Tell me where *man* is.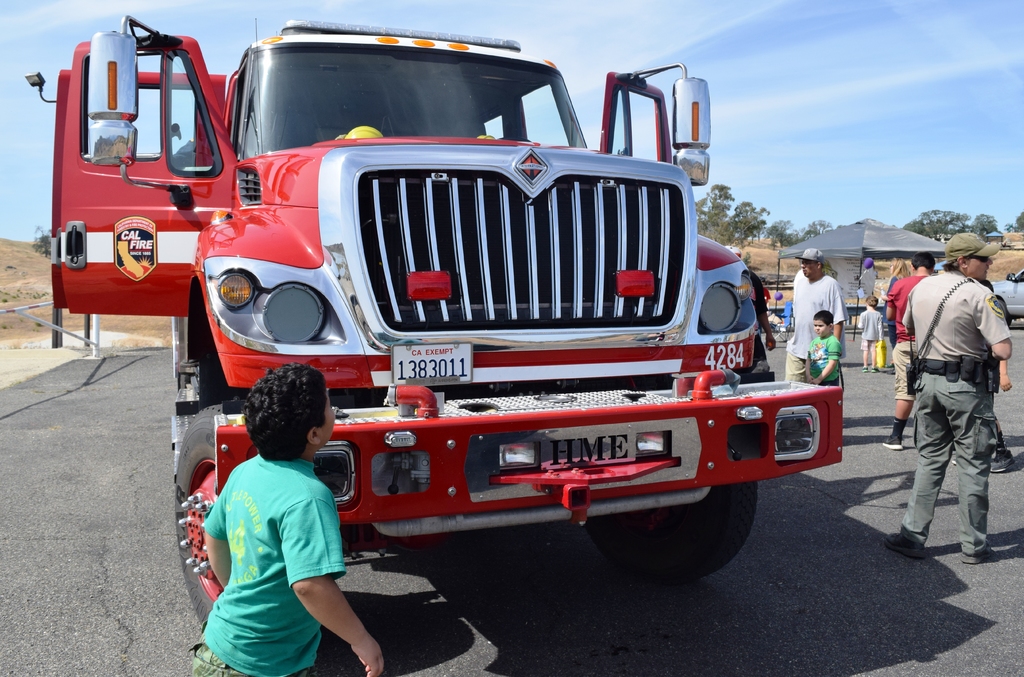
*man* is at locate(173, 360, 375, 676).
